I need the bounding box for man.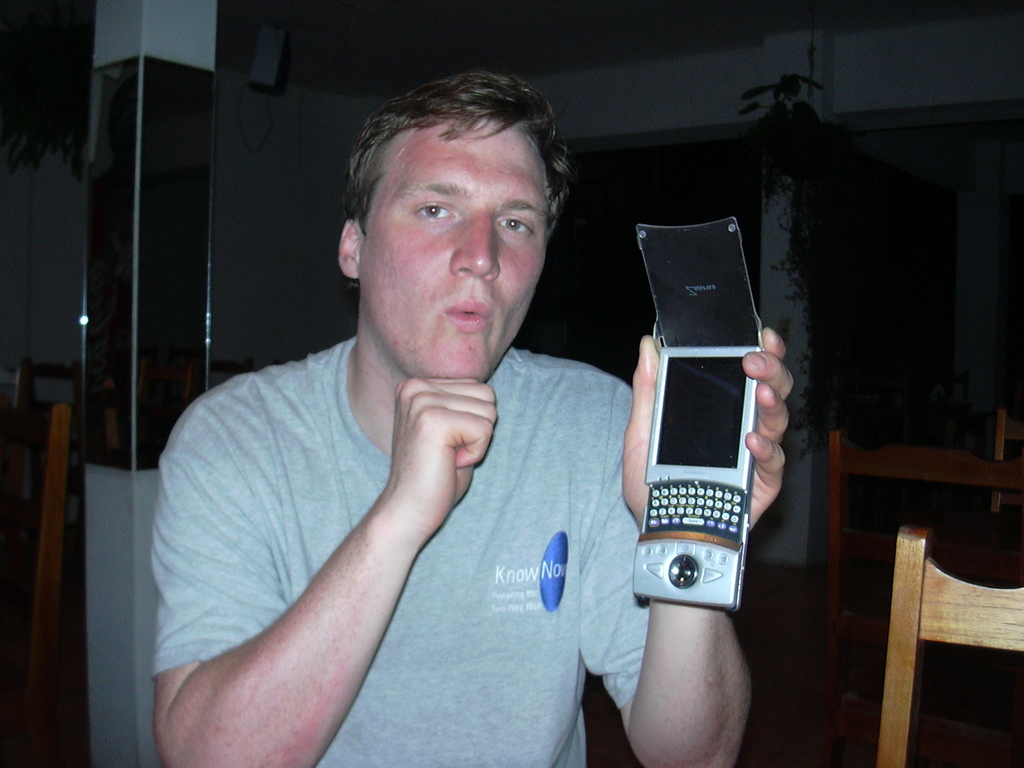
Here it is: bbox=[149, 68, 793, 767].
